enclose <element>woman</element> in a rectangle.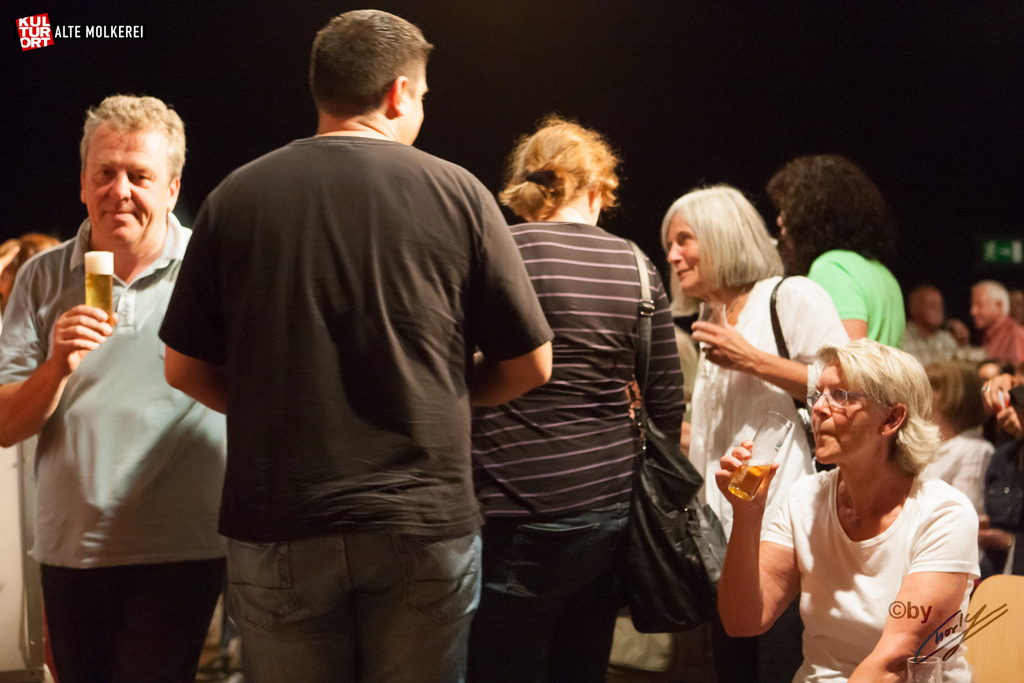
box(919, 360, 998, 566).
